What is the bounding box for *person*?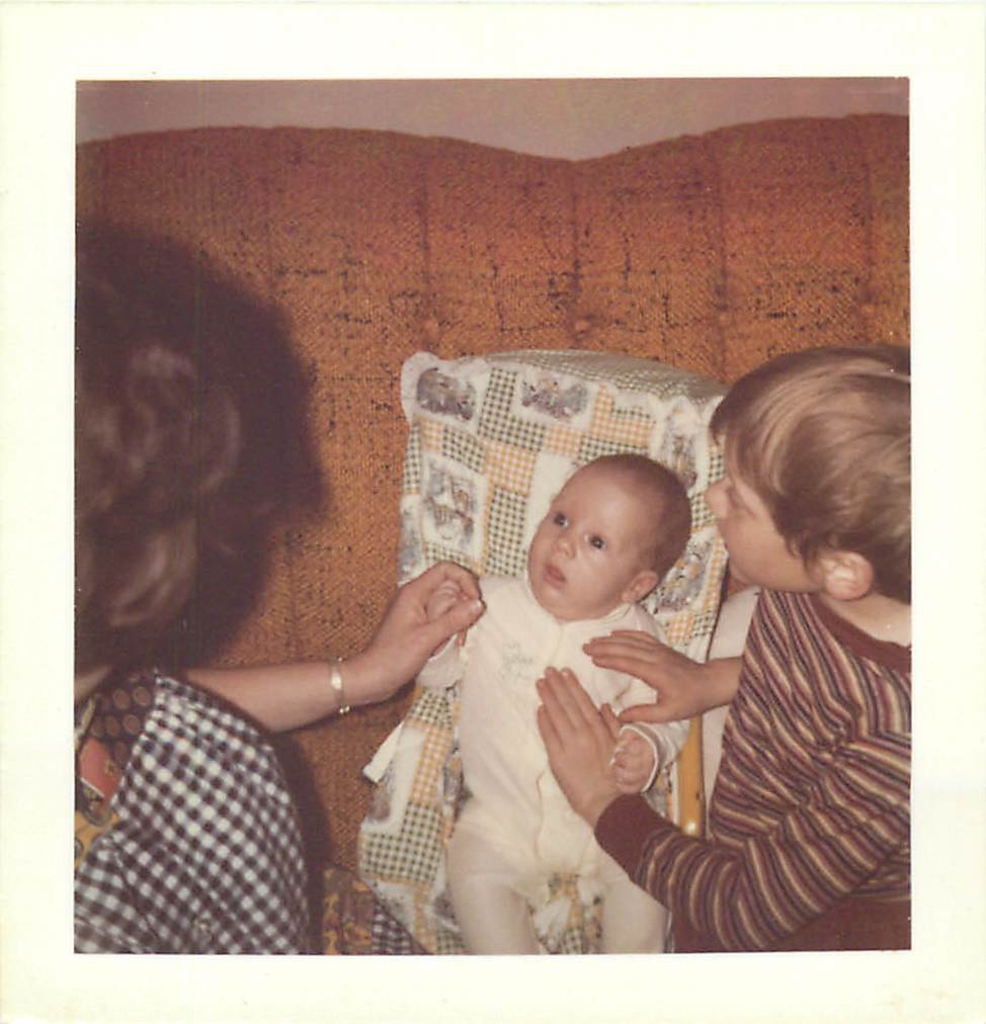
bbox(416, 455, 692, 952).
